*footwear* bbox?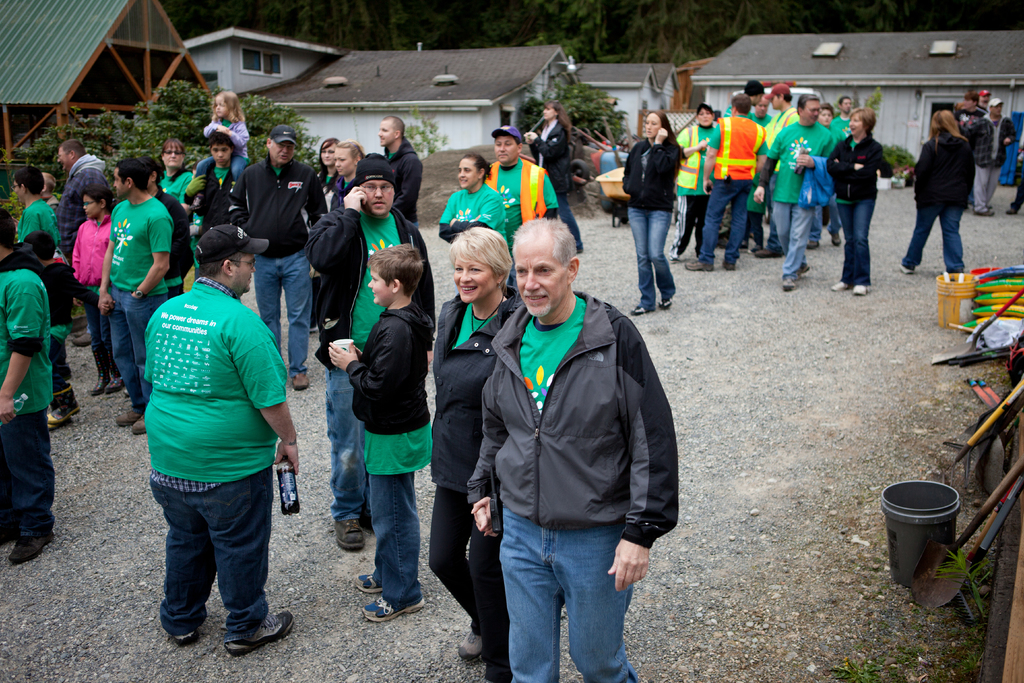
pyautogui.locateOnScreen(362, 597, 427, 623)
